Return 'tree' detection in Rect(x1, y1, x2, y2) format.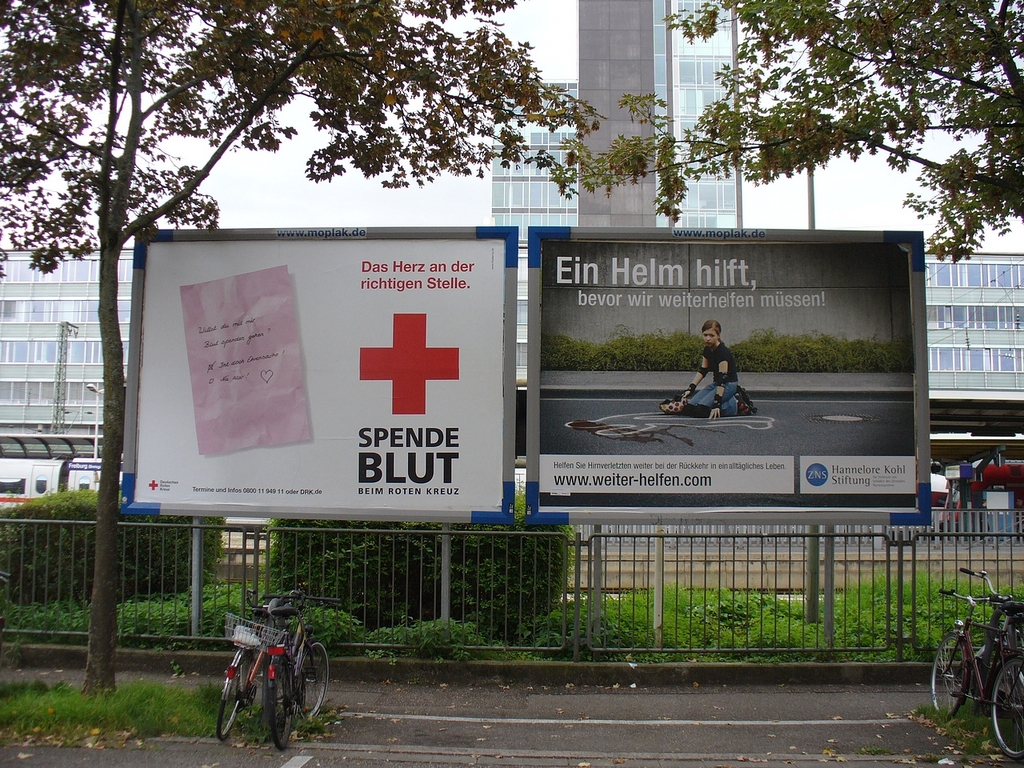
Rect(557, 1, 1023, 269).
